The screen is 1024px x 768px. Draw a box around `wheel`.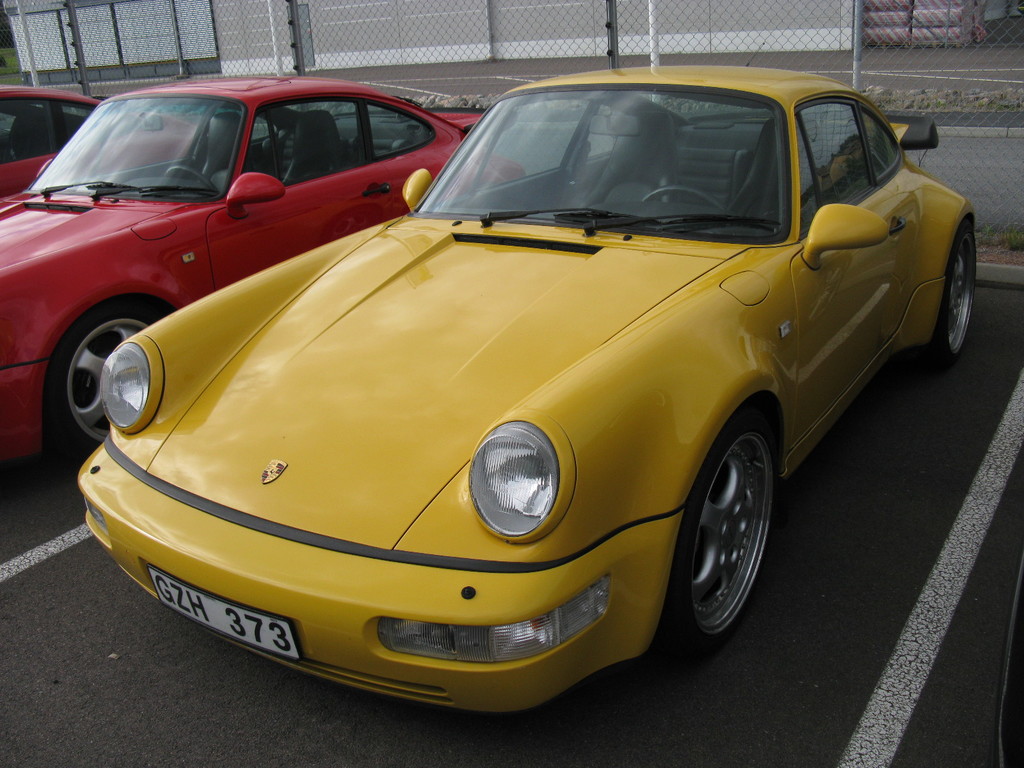
669,413,781,657.
